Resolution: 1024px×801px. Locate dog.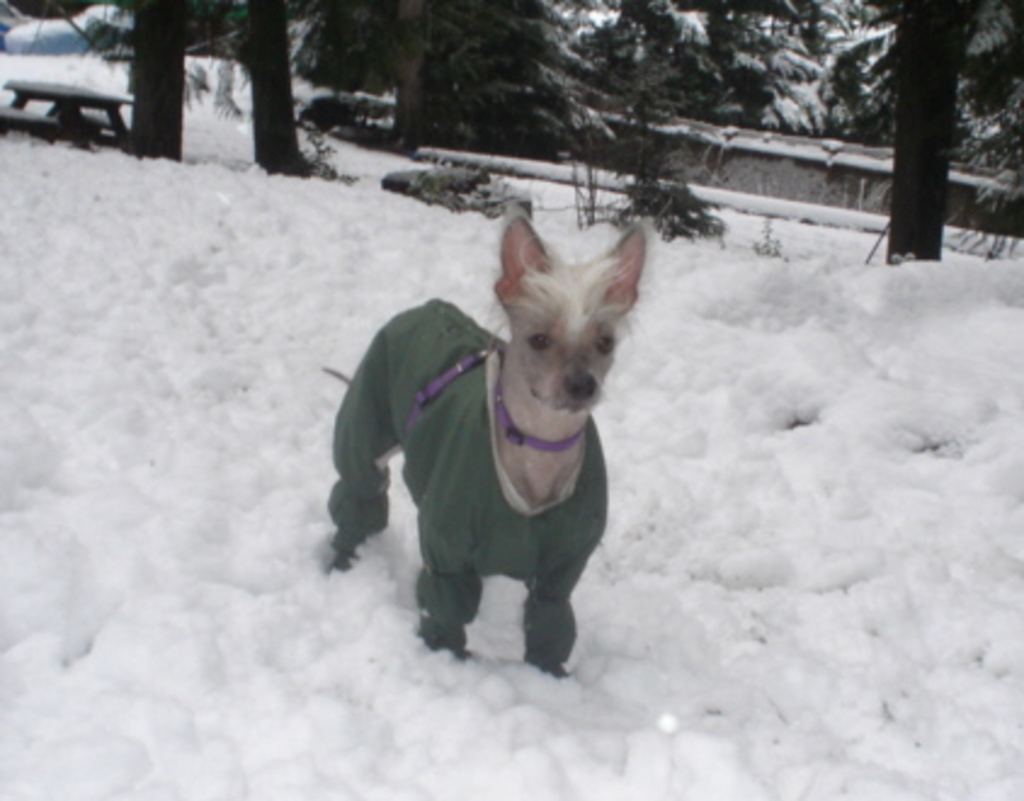
{"left": 325, "top": 206, "right": 658, "bottom": 680}.
